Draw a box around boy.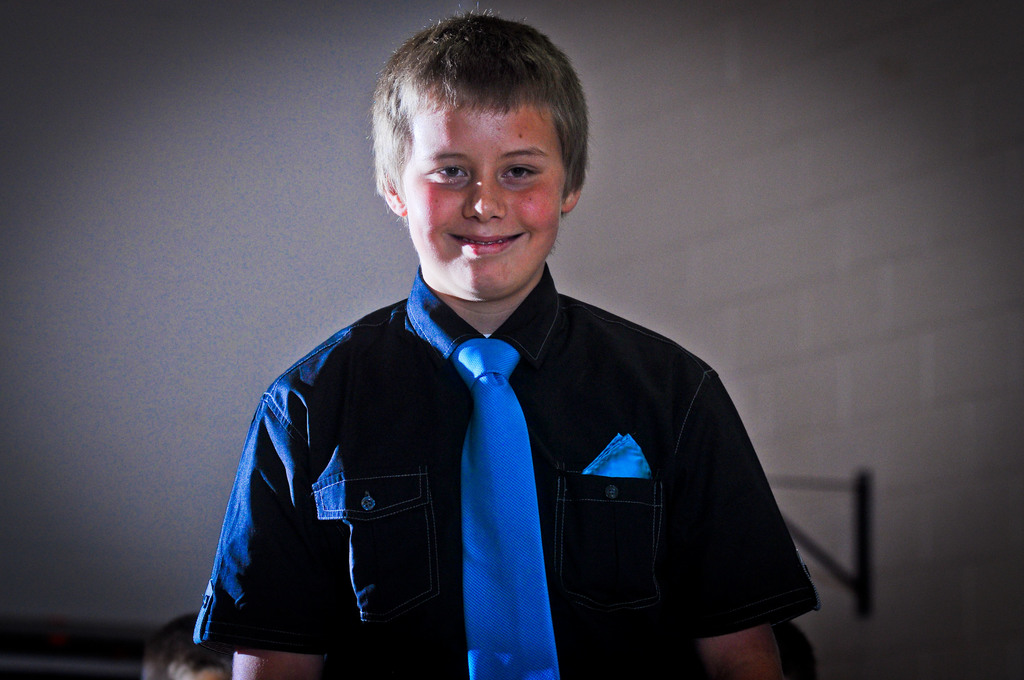
locate(224, 30, 806, 667).
